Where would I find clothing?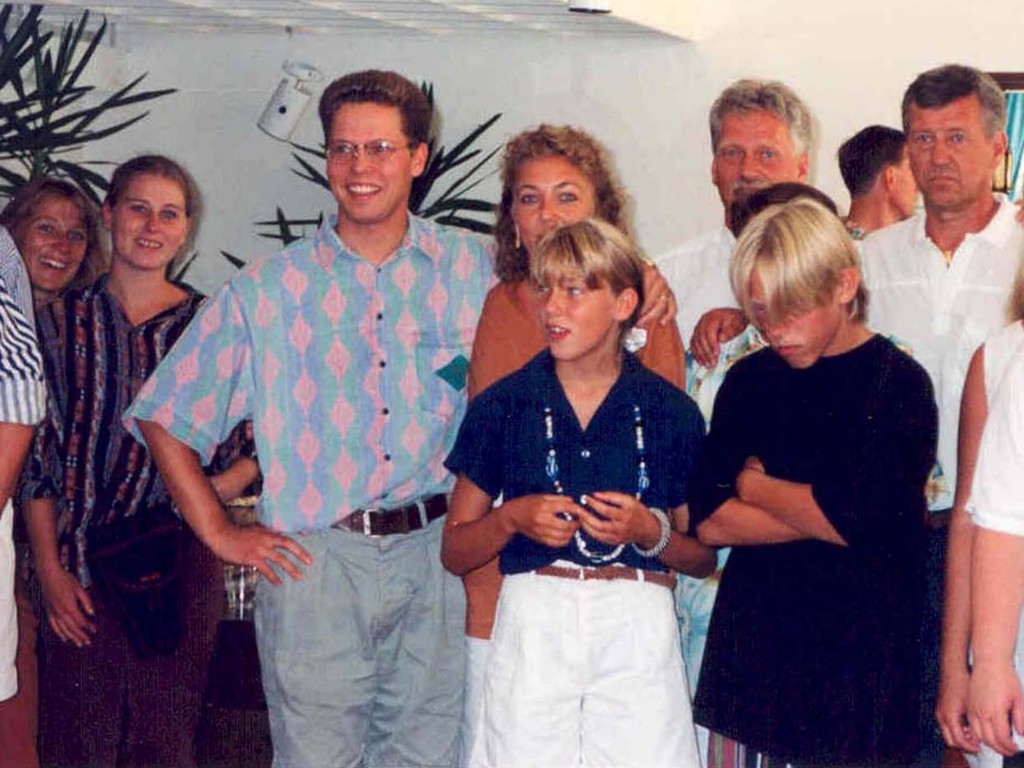
At select_region(679, 267, 962, 756).
